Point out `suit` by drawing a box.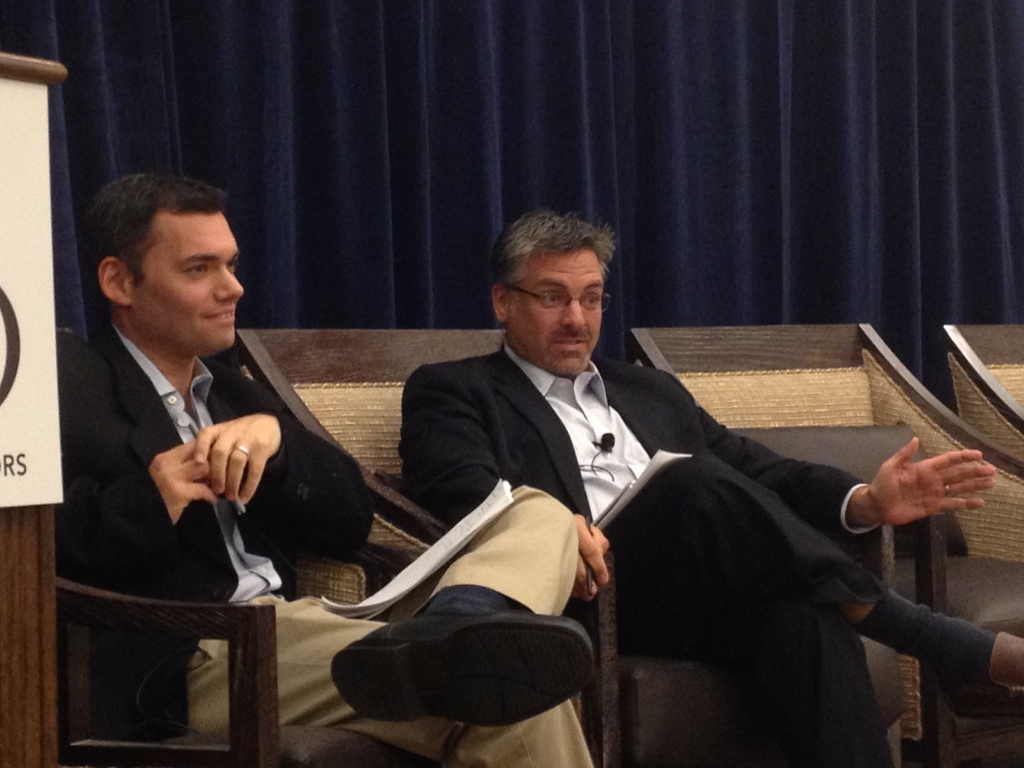
box(33, 267, 374, 632).
